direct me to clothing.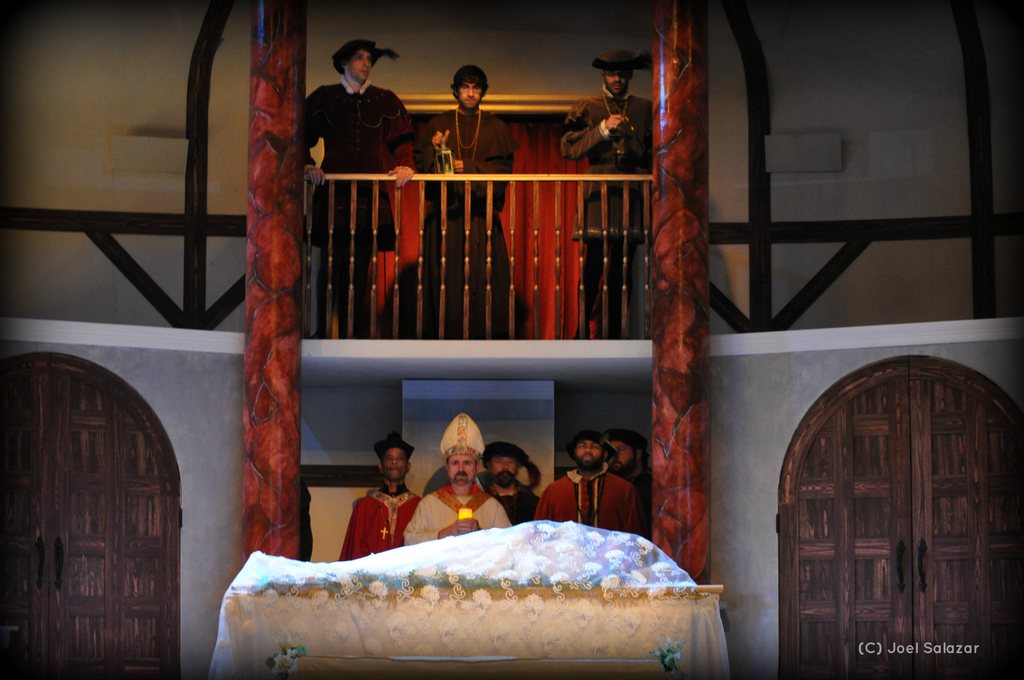
Direction: [left=349, top=467, right=426, bottom=561].
